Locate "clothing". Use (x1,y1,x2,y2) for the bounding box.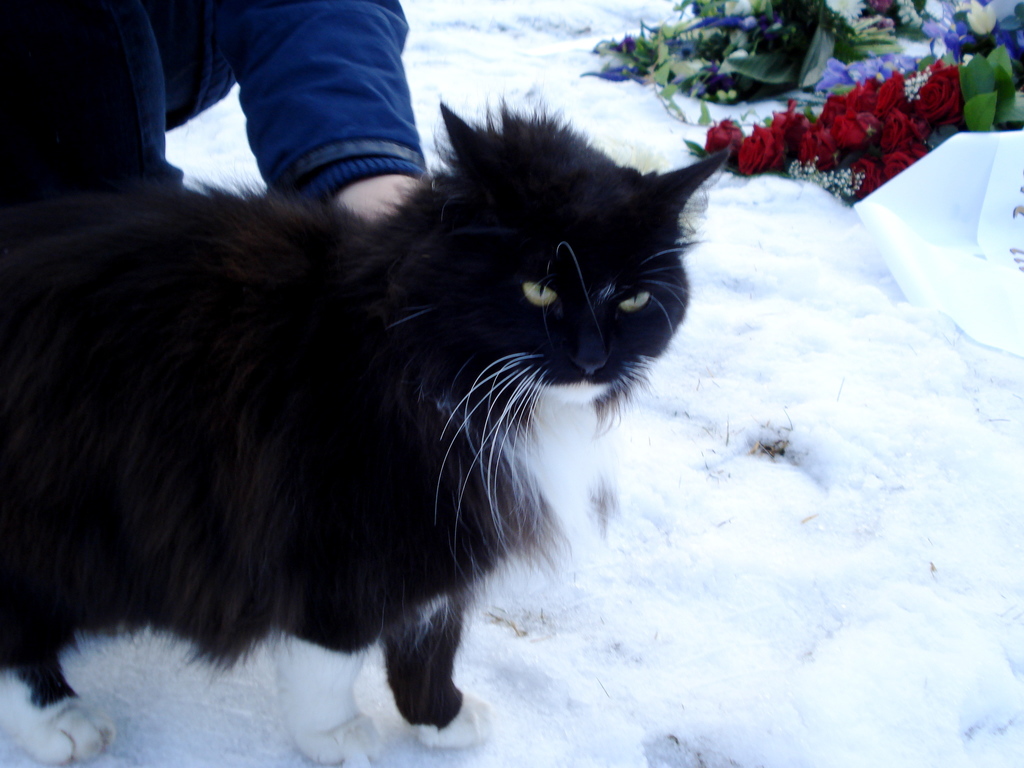
(0,2,441,246).
